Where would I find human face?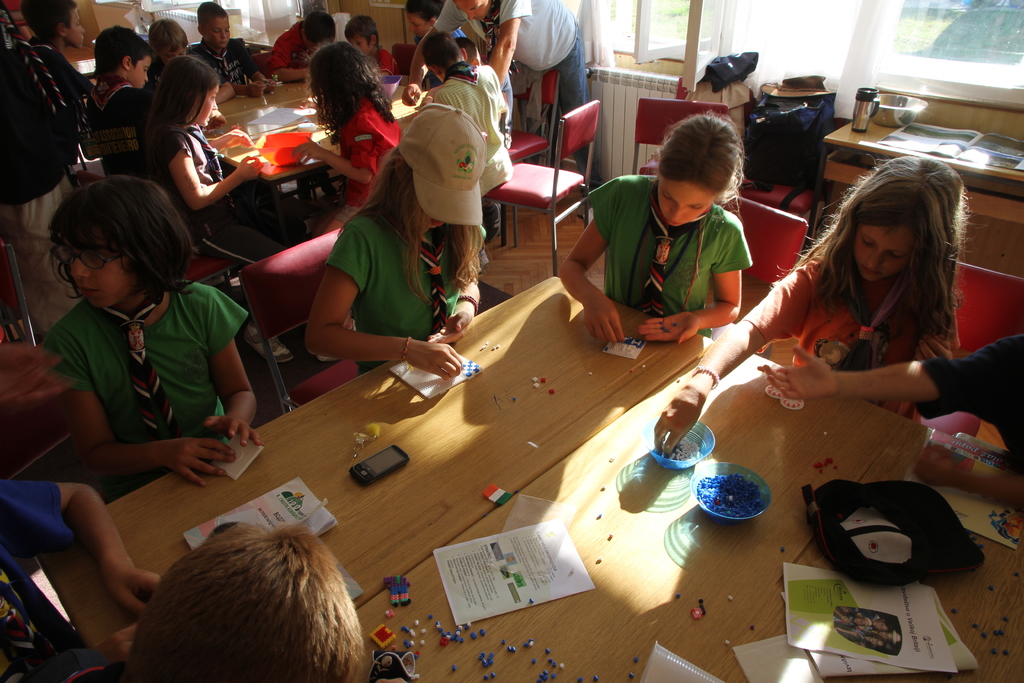
At 190, 84, 220, 125.
